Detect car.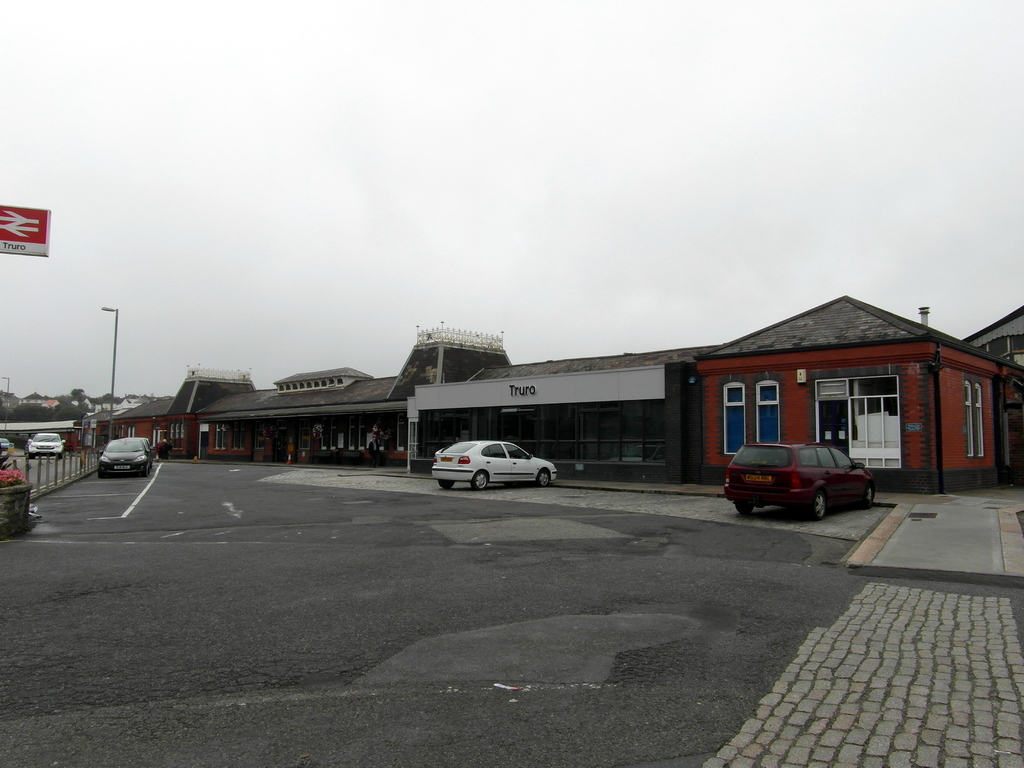
Detected at [95, 441, 150, 477].
